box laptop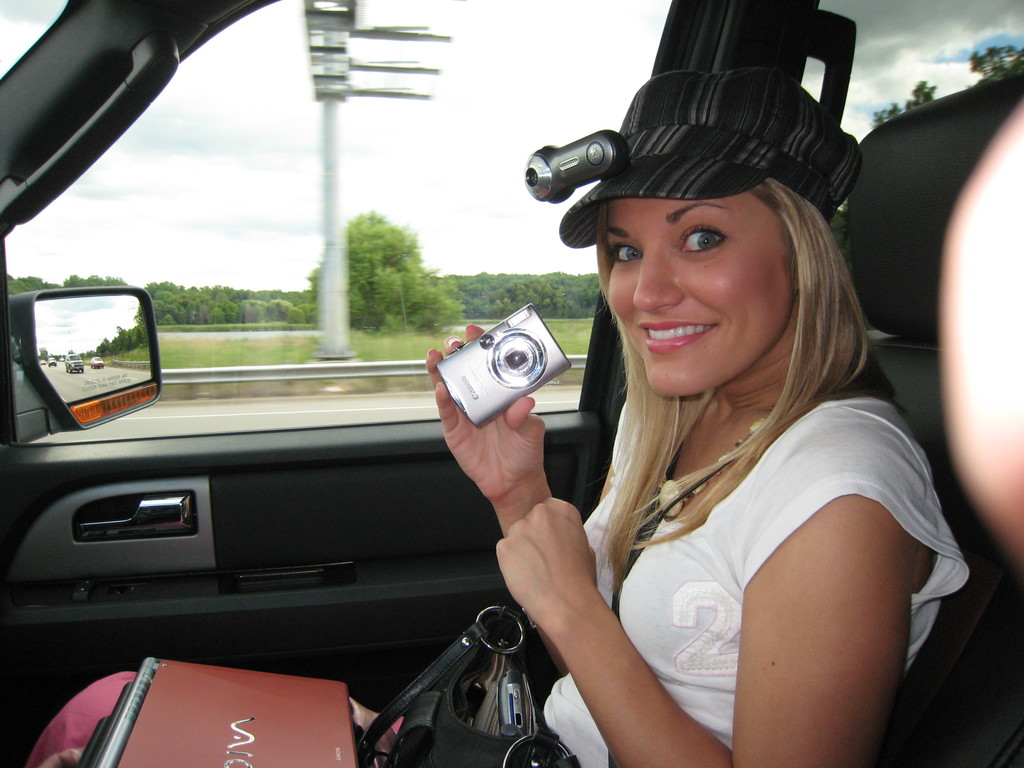
pyautogui.locateOnScreen(82, 655, 348, 765)
